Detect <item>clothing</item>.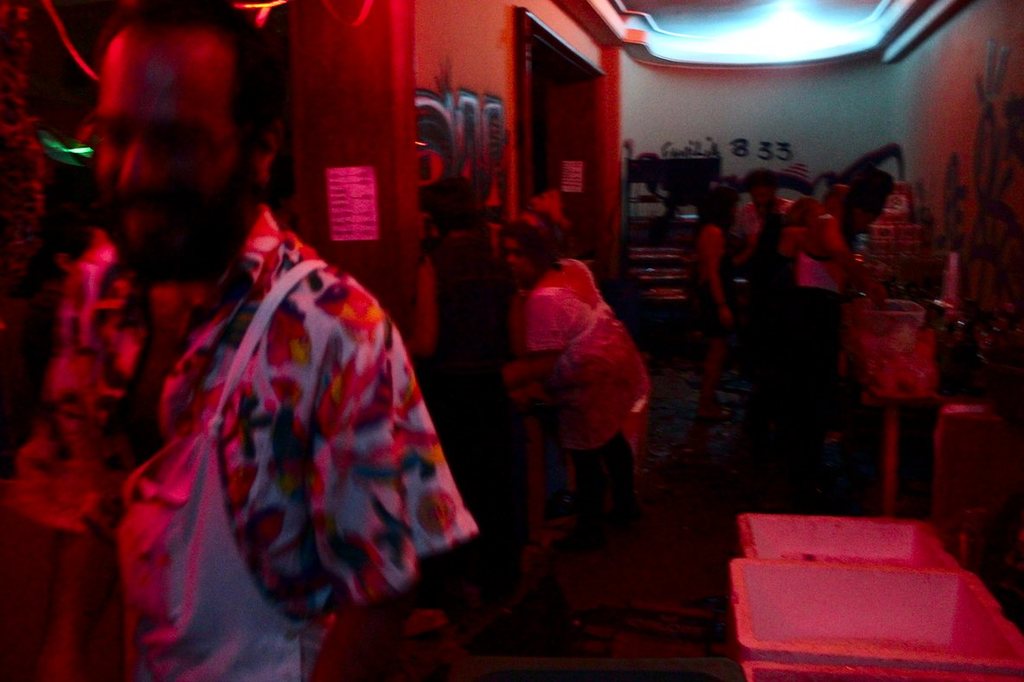
Detected at rect(103, 170, 476, 664).
